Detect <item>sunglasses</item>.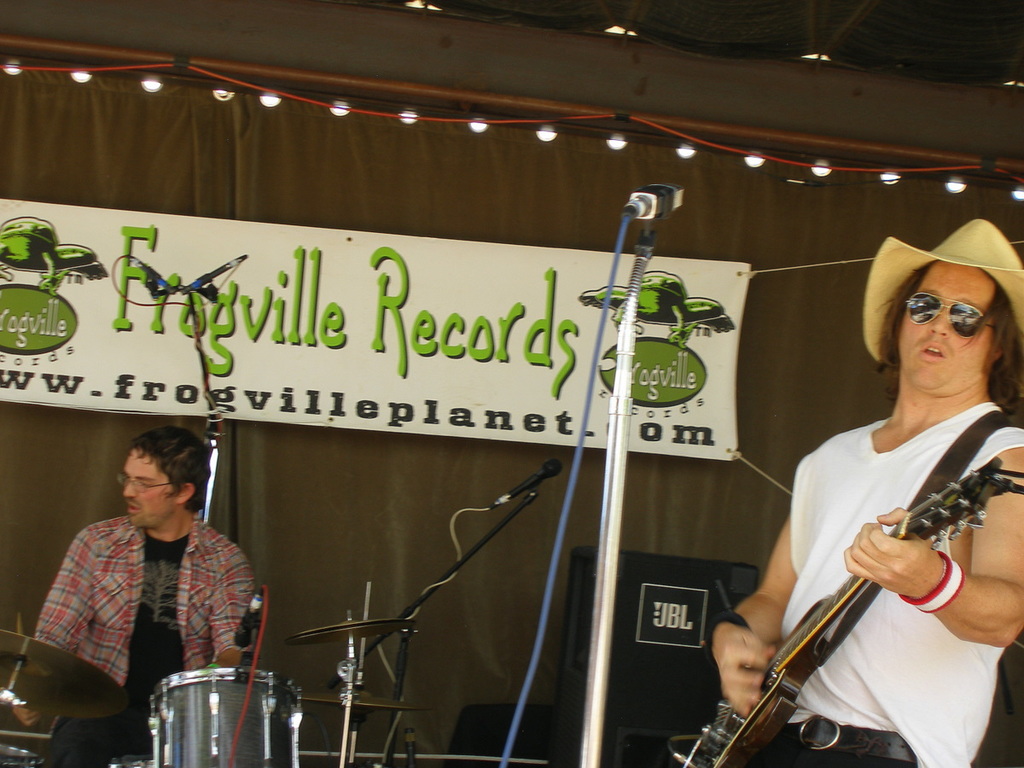
Detected at region(908, 294, 993, 337).
